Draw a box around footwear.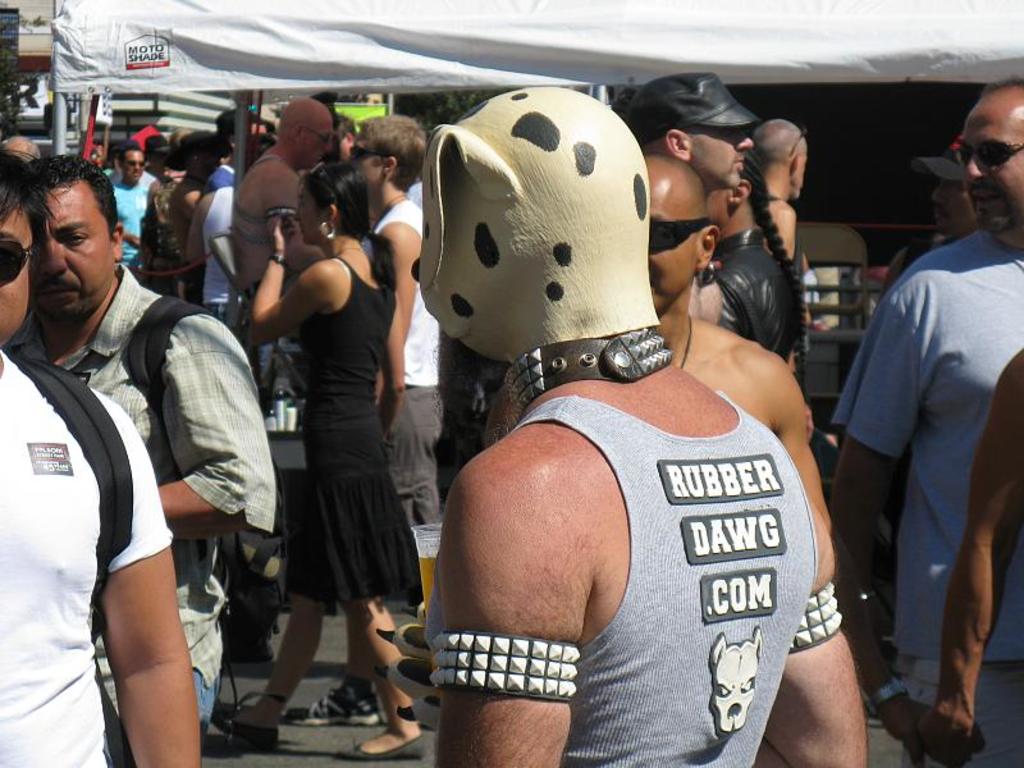
select_region(200, 582, 278, 667).
